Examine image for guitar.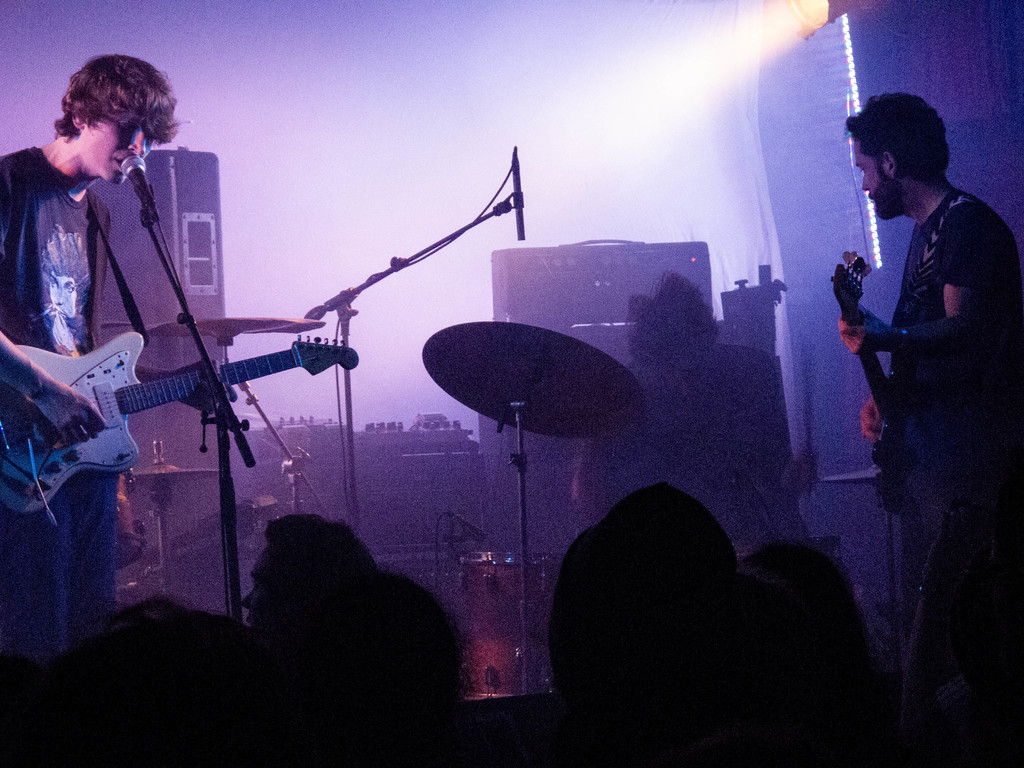
Examination result: bbox=[0, 329, 365, 520].
